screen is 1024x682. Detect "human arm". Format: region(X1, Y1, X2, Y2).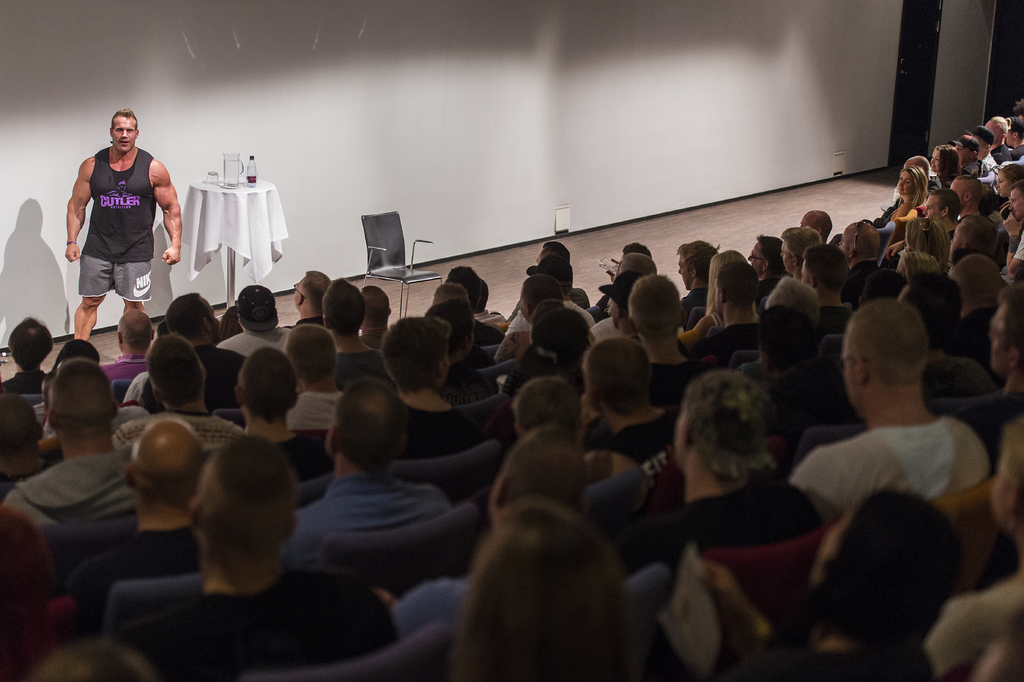
region(700, 651, 772, 681).
